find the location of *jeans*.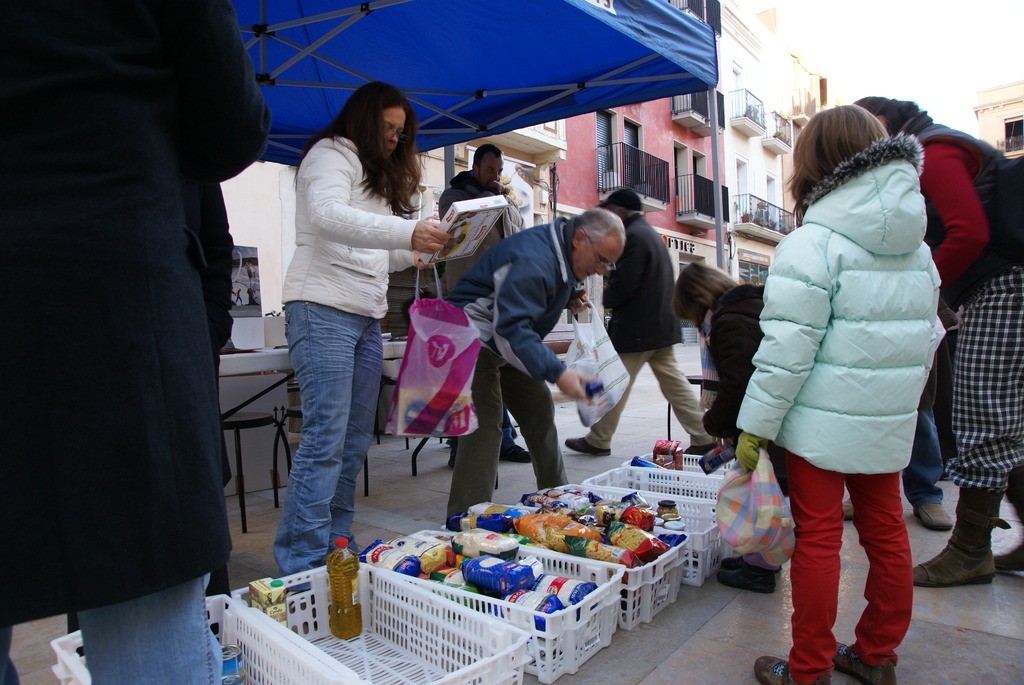
Location: box(269, 297, 378, 592).
